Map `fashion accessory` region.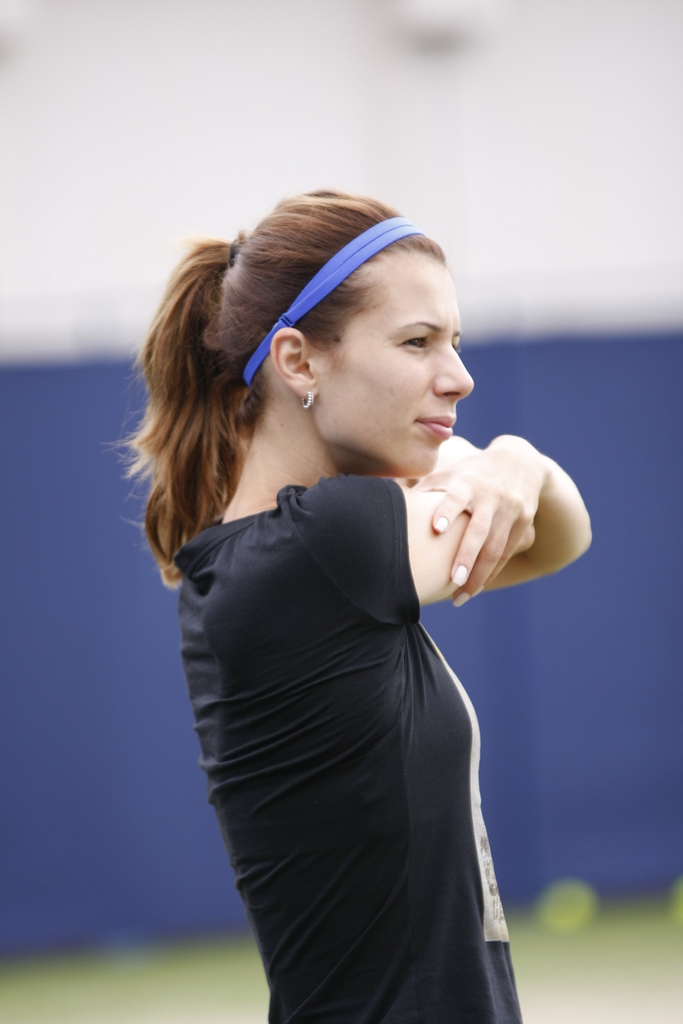
Mapped to <box>241,214,422,390</box>.
